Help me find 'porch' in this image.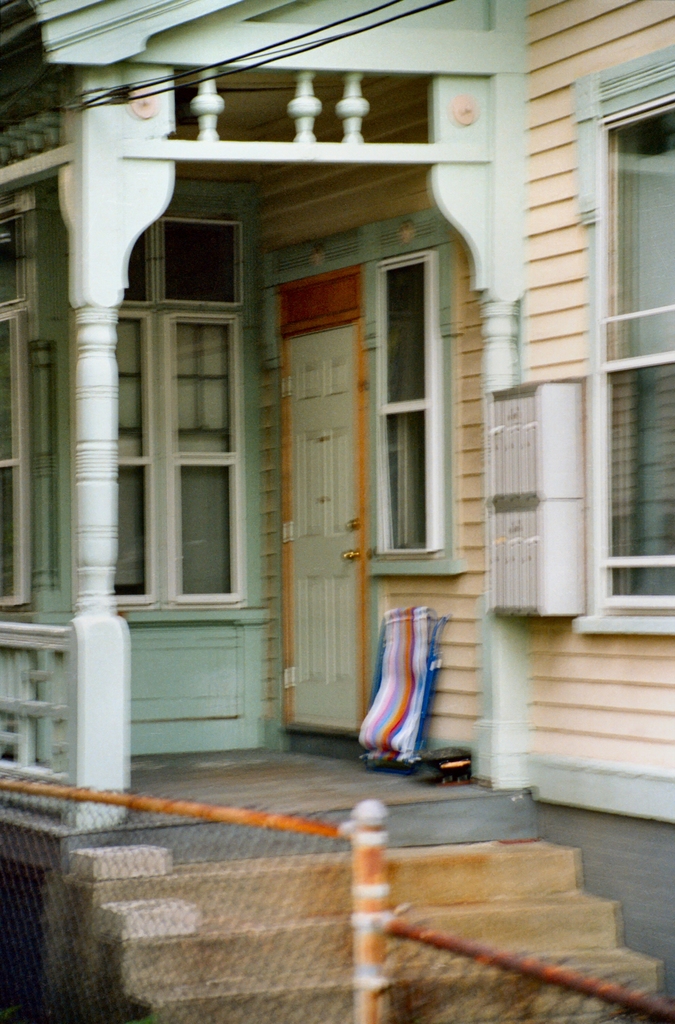
Found it: bbox=(0, 627, 674, 1023).
